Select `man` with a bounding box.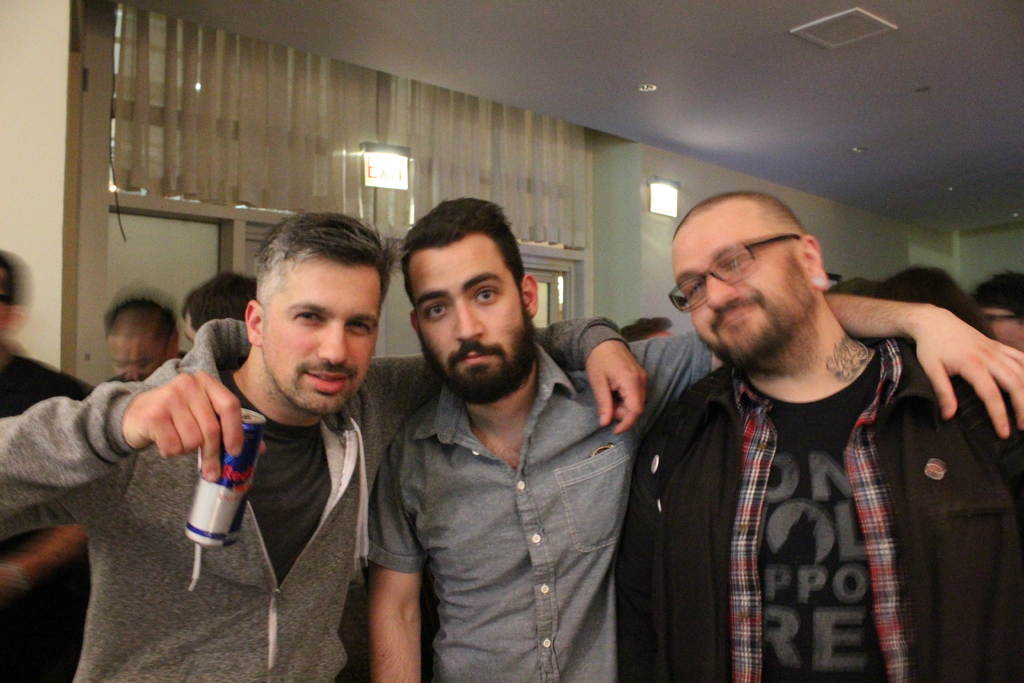
[x1=0, y1=210, x2=652, y2=682].
